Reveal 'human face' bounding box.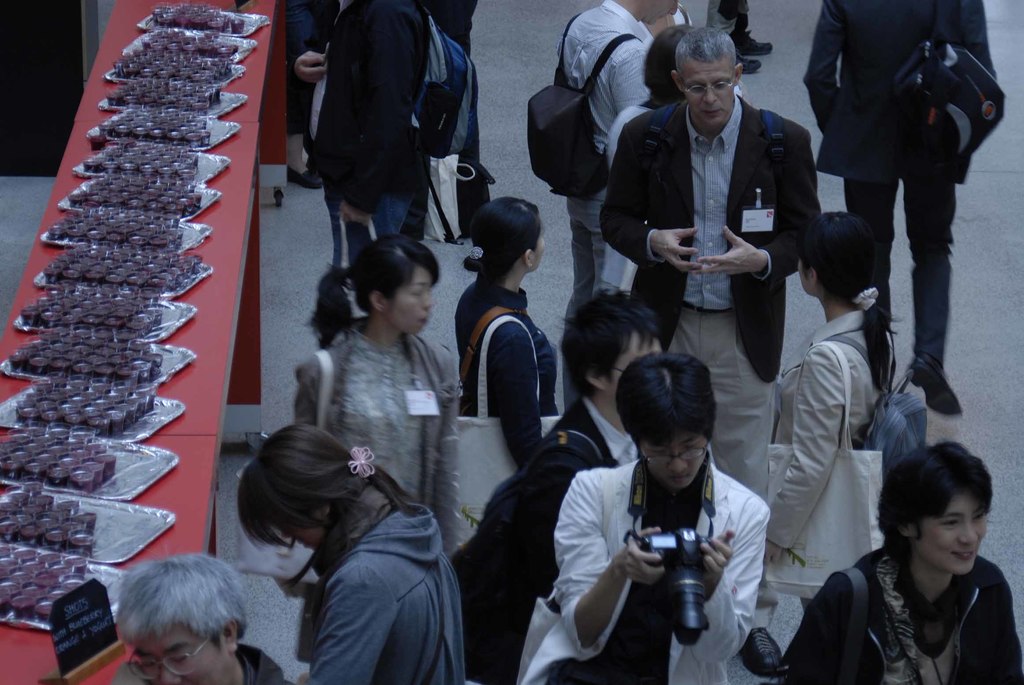
Revealed: box=[134, 623, 232, 684].
